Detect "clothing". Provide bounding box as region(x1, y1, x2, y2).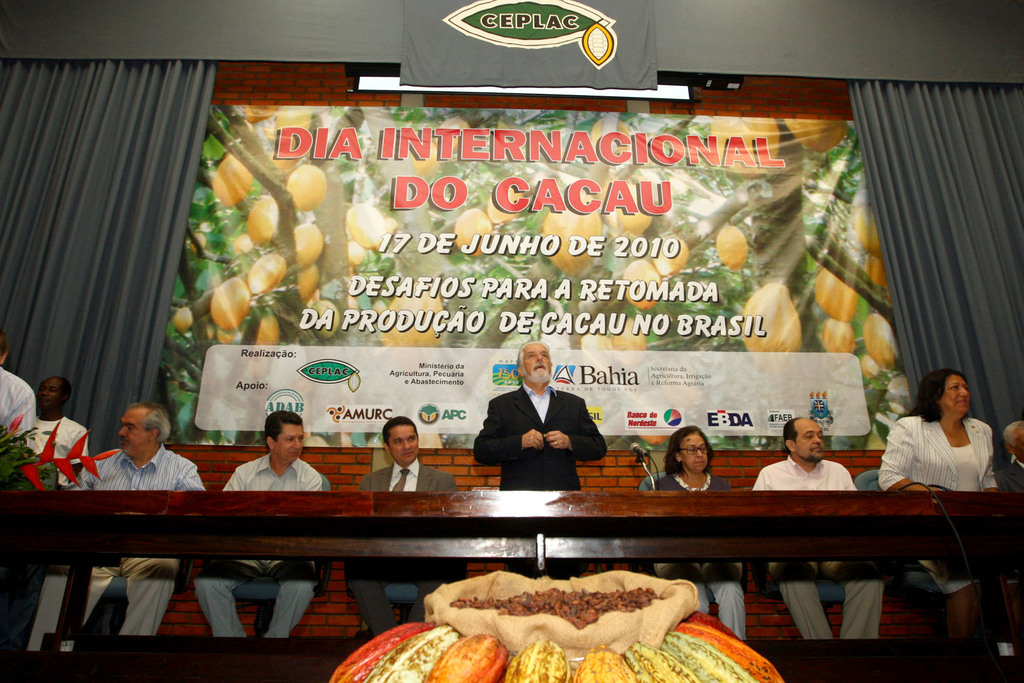
region(753, 448, 885, 641).
